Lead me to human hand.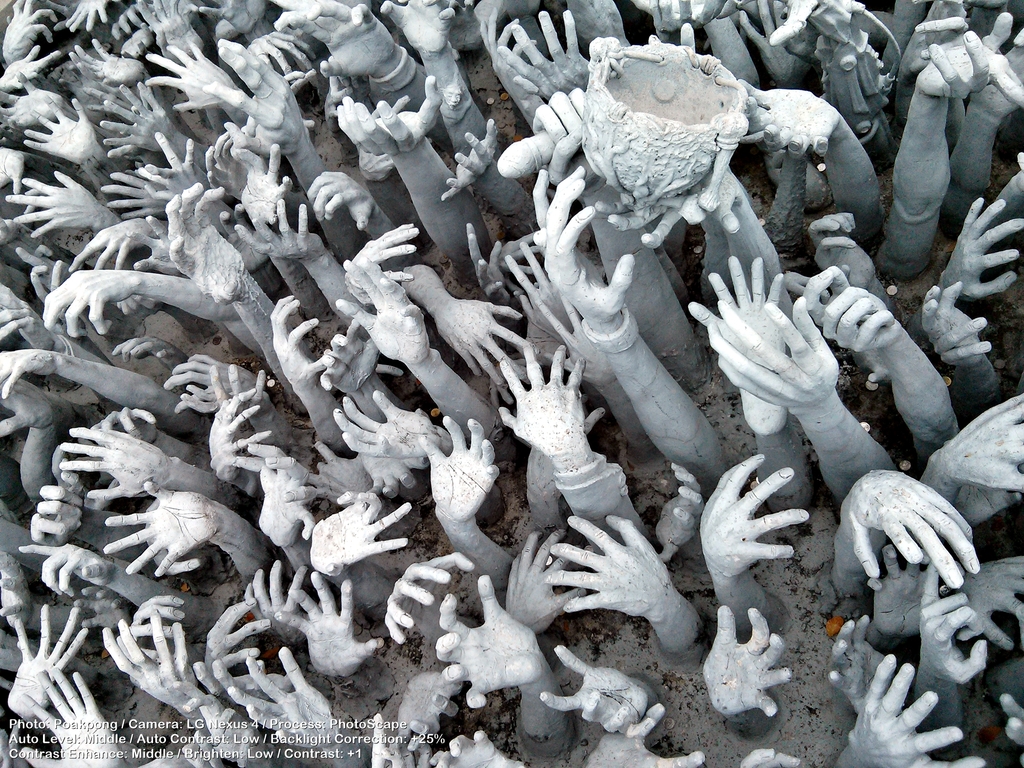
Lead to (15,545,117,602).
